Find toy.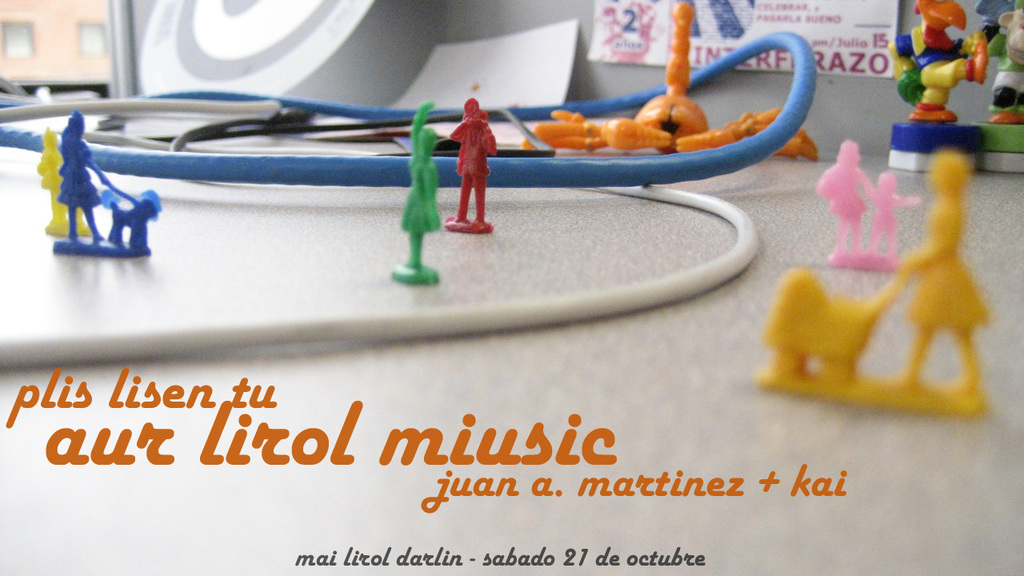
select_region(822, 138, 922, 270).
